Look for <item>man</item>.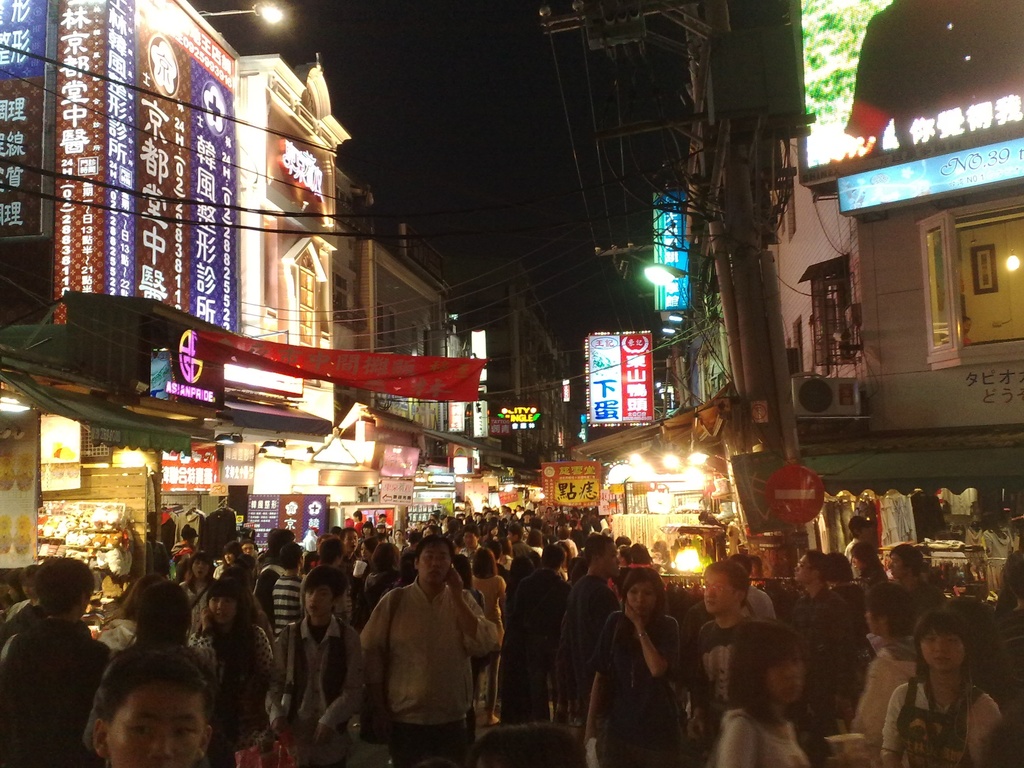
Found: {"x1": 508, "y1": 525, "x2": 527, "y2": 552}.
